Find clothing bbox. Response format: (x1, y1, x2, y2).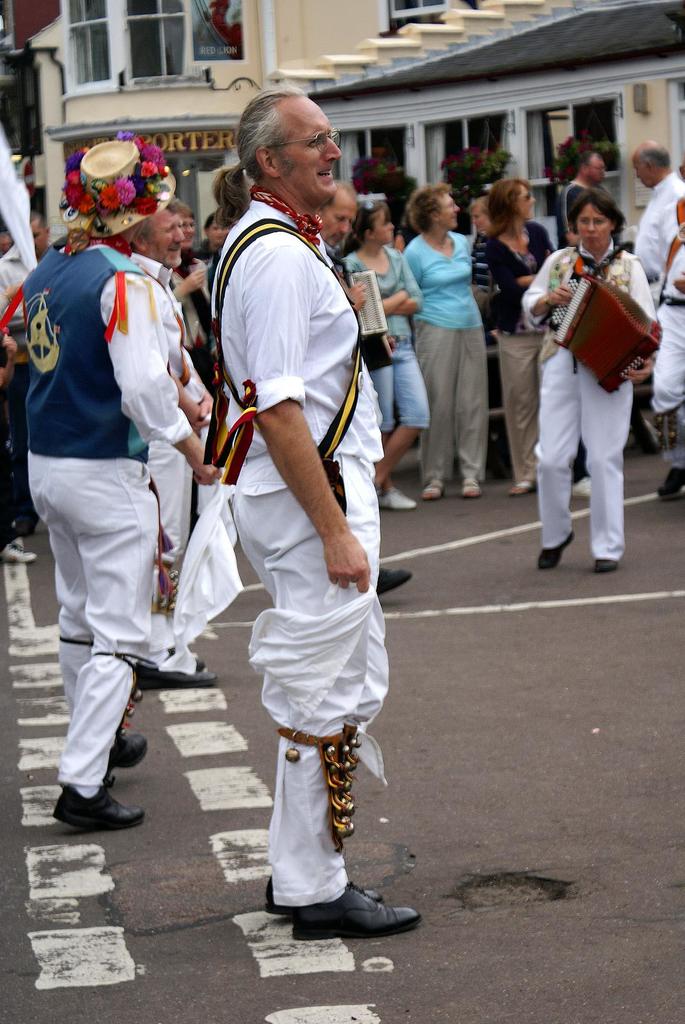
(495, 330, 546, 479).
